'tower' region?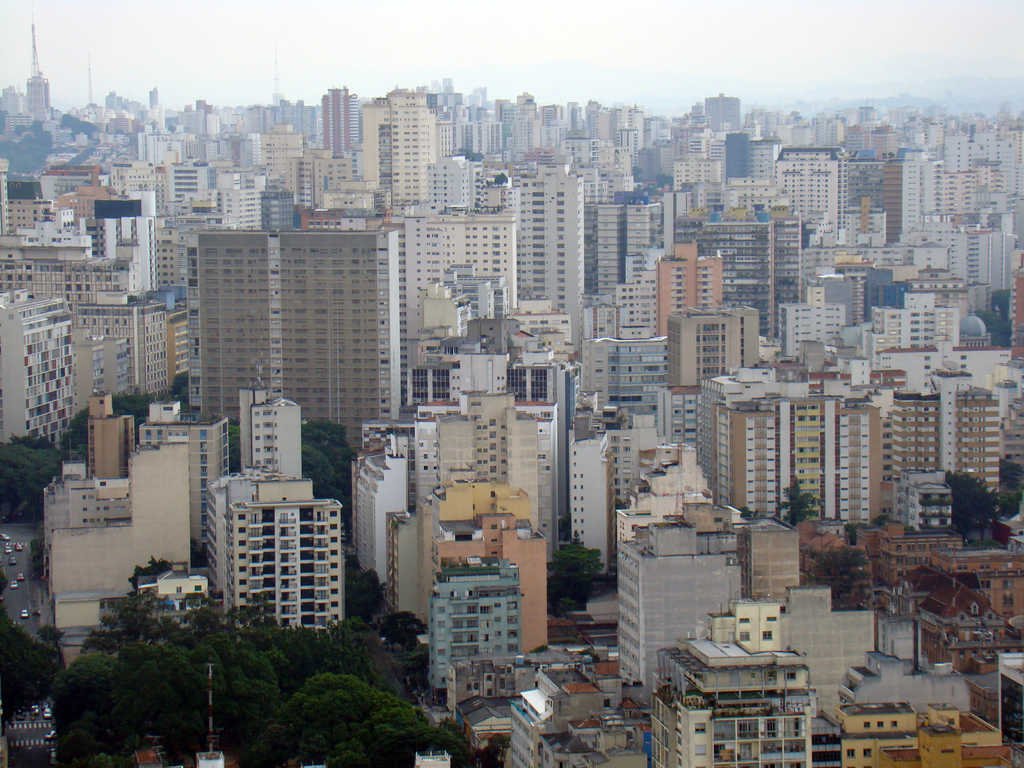
671, 307, 739, 383
